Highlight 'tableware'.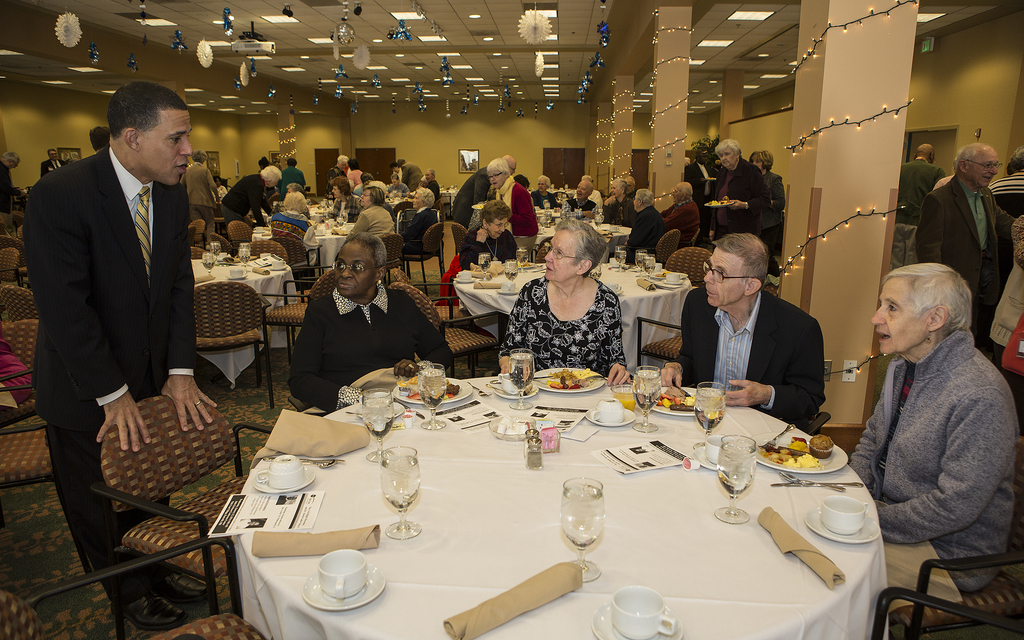
Highlighted region: 266 452 346 459.
